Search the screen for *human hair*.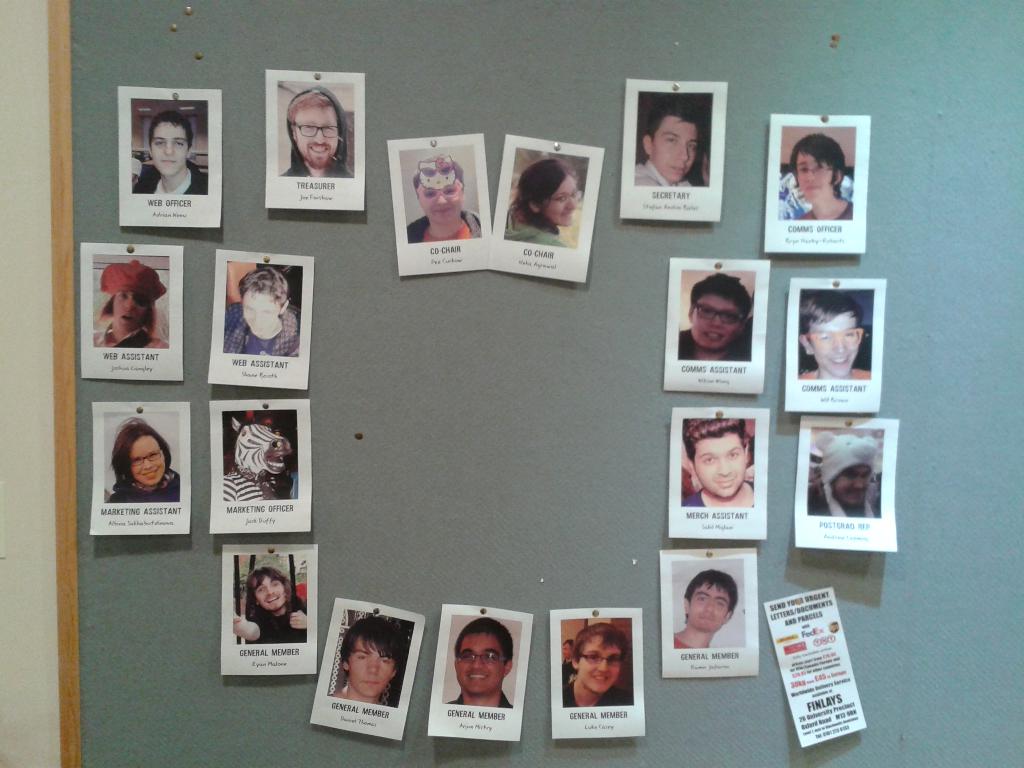
Found at <region>283, 86, 346, 140</region>.
